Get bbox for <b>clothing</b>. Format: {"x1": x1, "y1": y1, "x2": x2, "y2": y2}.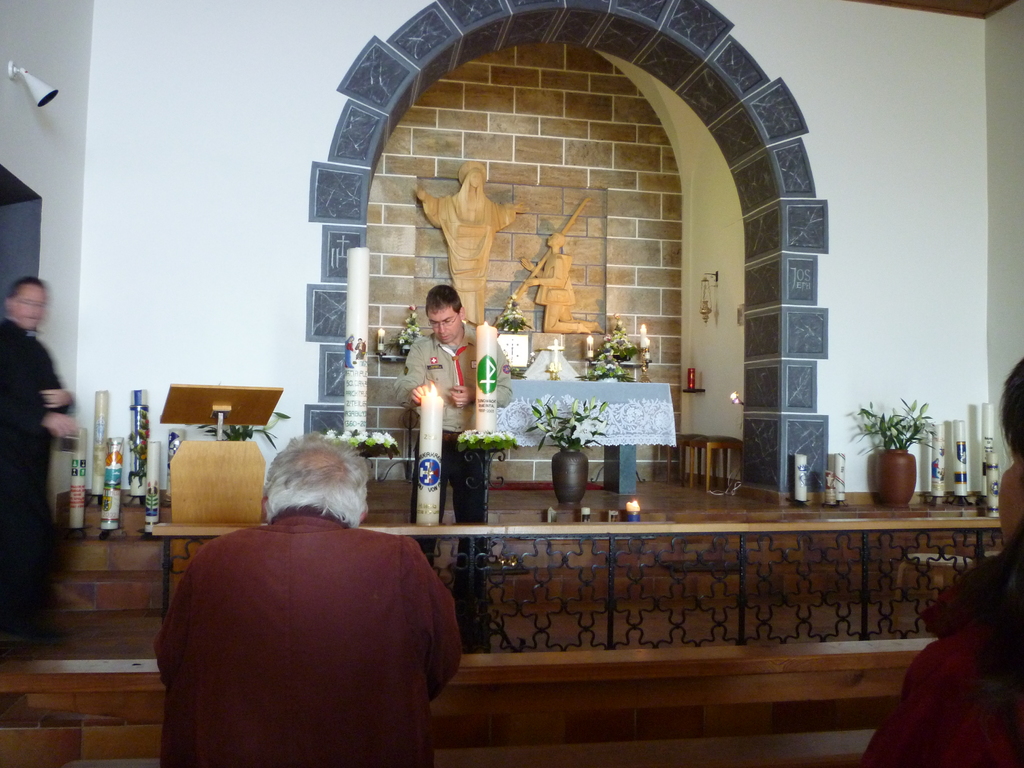
{"x1": 386, "y1": 316, "x2": 511, "y2": 565}.
